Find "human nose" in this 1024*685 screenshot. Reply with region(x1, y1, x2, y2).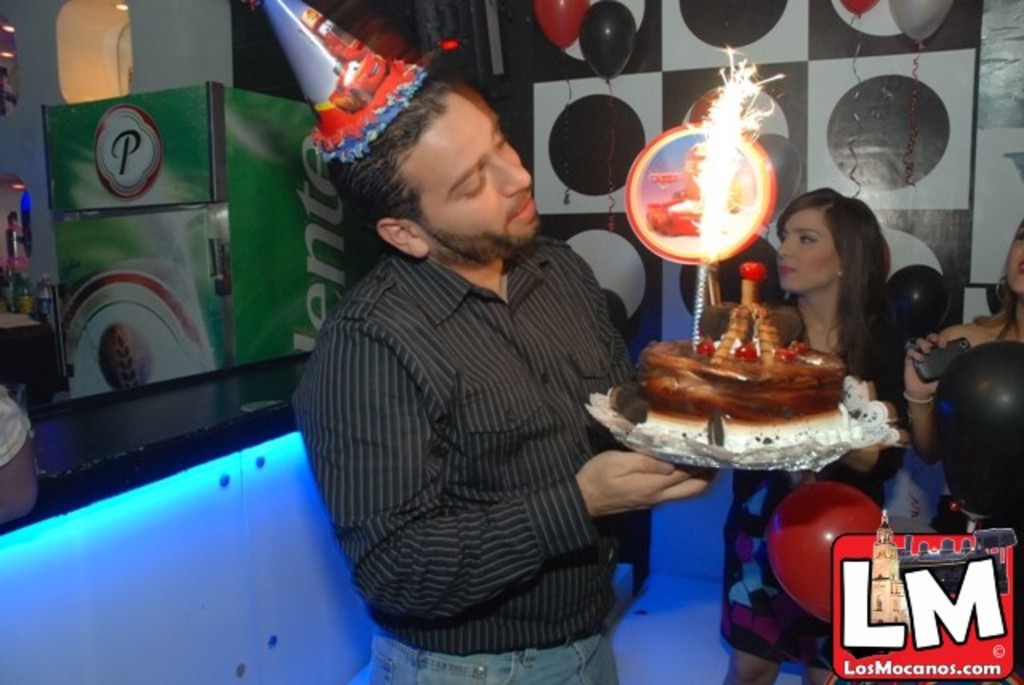
region(782, 237, 802, 258).
